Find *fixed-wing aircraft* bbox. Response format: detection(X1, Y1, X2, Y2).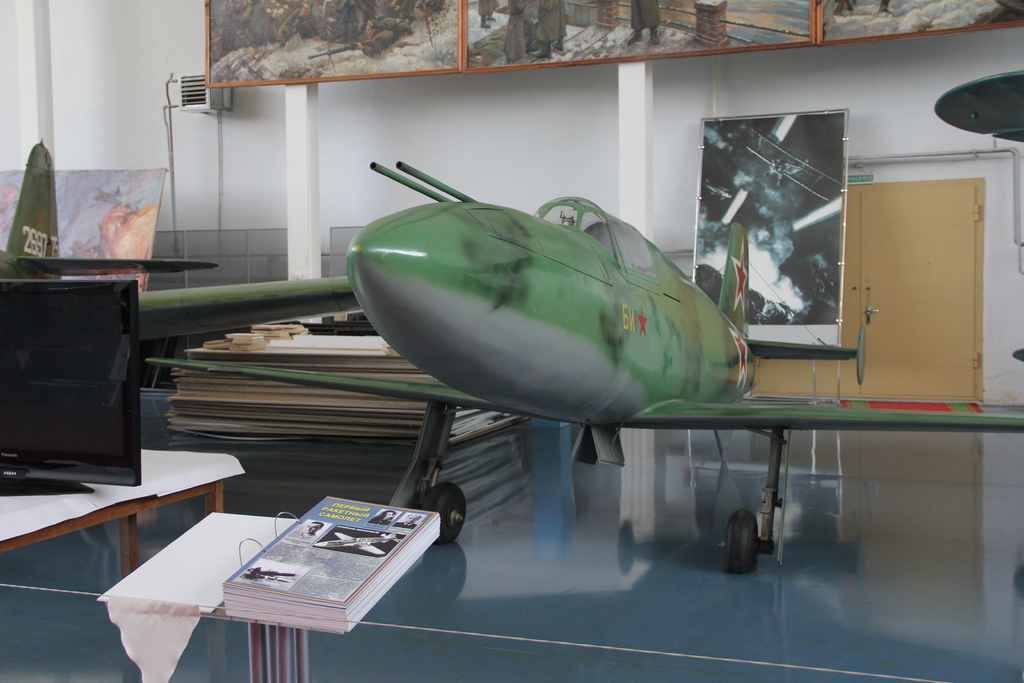
detection(0, 126, 371, 340).
